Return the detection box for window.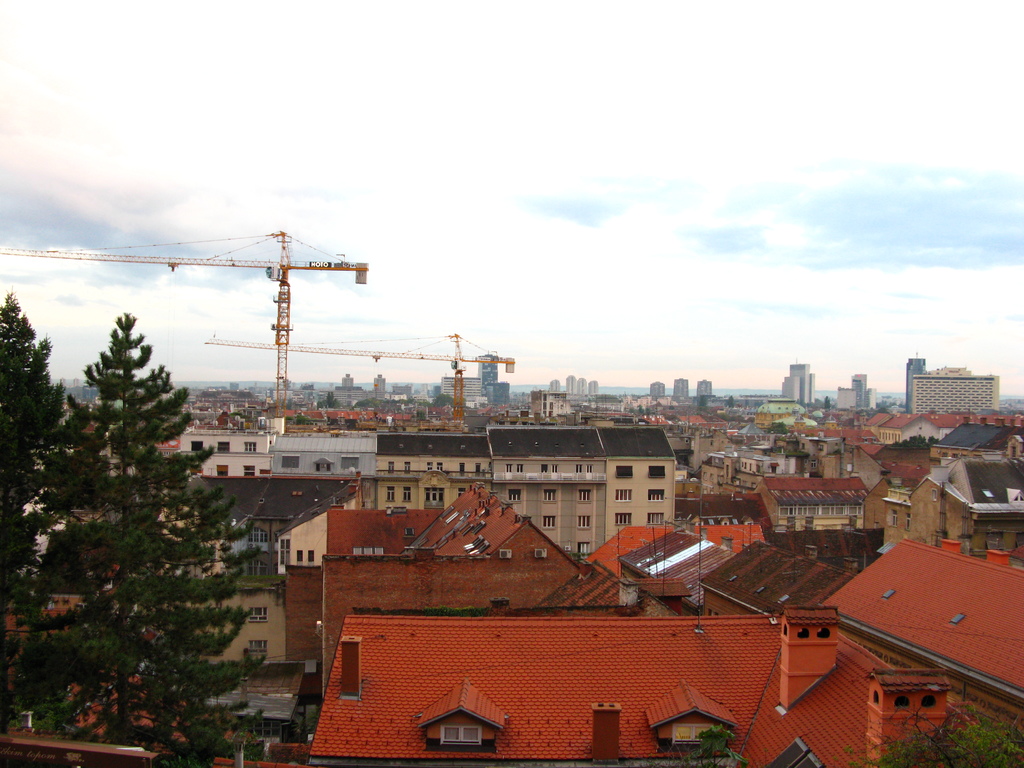
l=404, t=486, r=411, b=506.
